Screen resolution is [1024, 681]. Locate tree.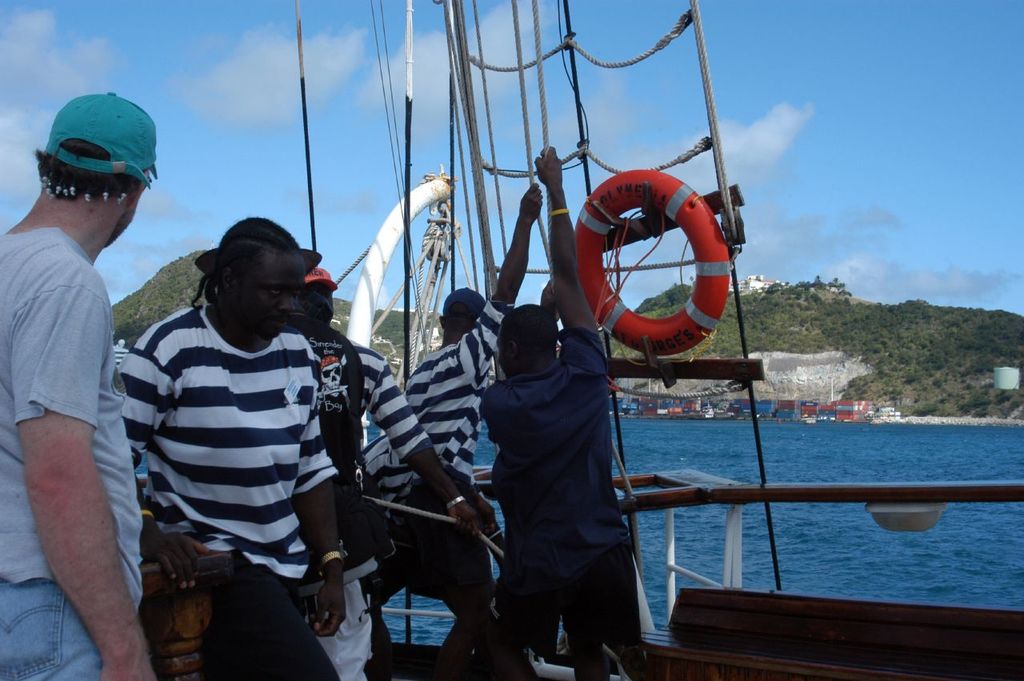
718 276 1017 374.
